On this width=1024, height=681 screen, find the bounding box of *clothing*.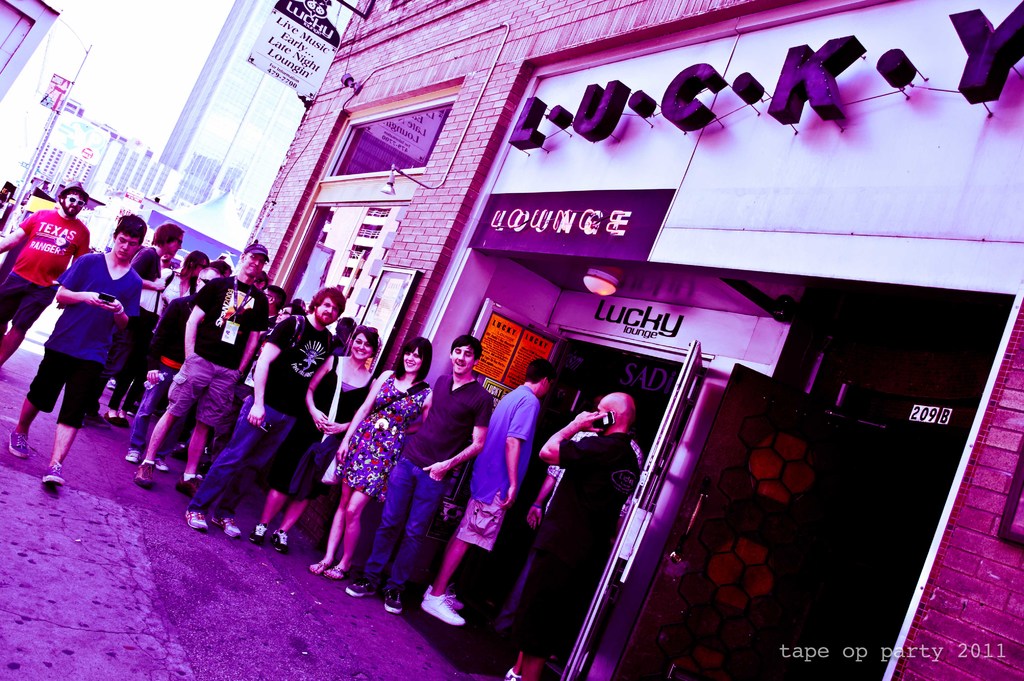
Bounding box: crop(0, 209, 92, 321).
